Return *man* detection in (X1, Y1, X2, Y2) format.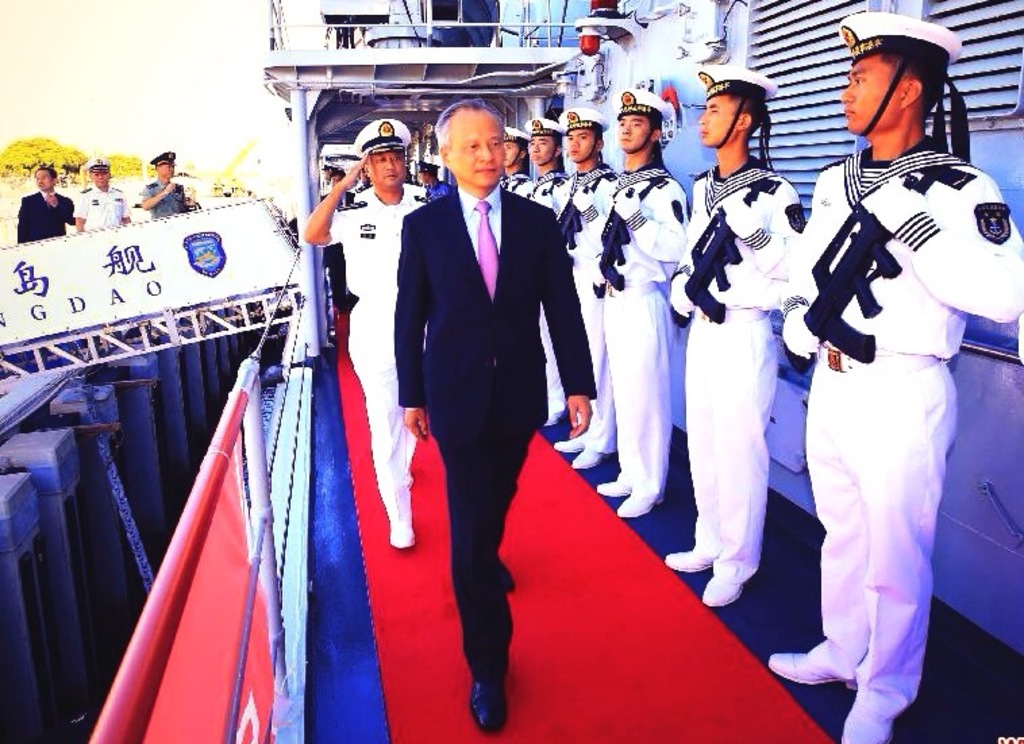
(320, 162, 355, 312).
